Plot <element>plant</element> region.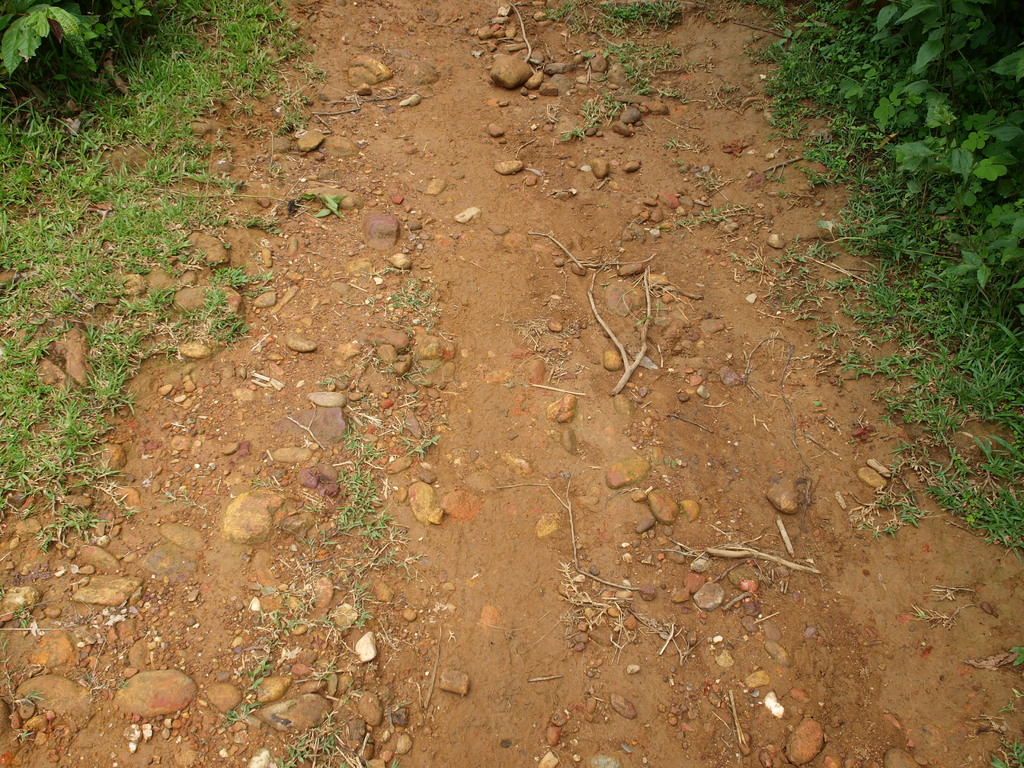
Plotted at bbox(19, 691, 45, 705).
